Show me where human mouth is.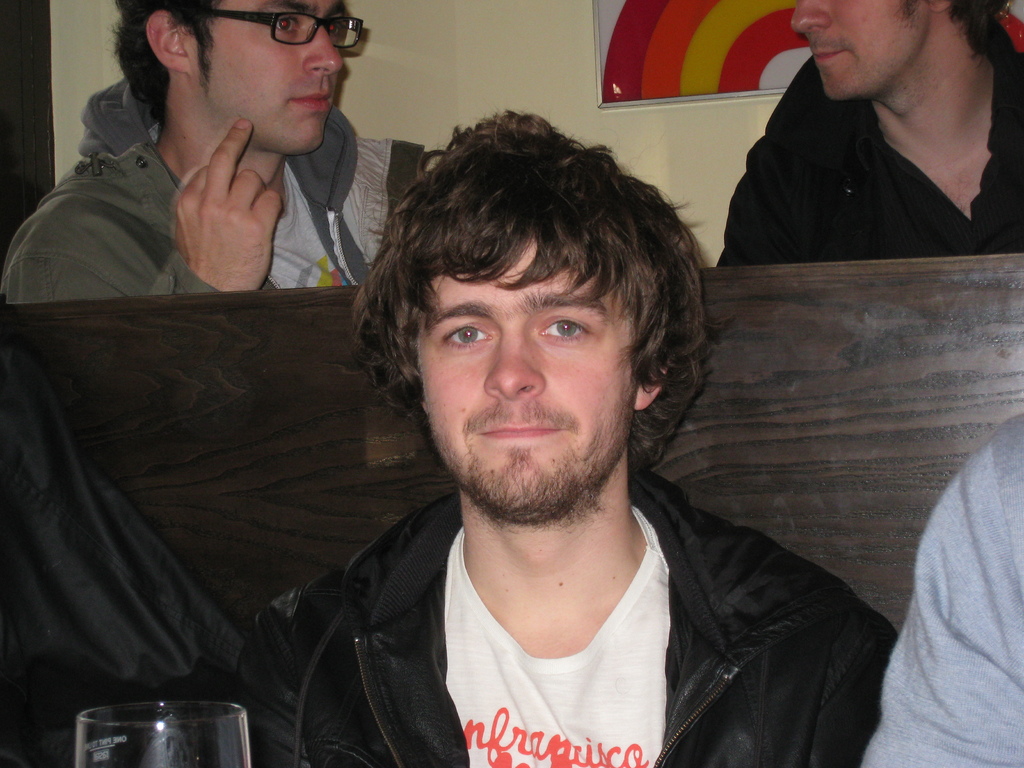
human mouth is at rect(809, 36, 857, 76).
